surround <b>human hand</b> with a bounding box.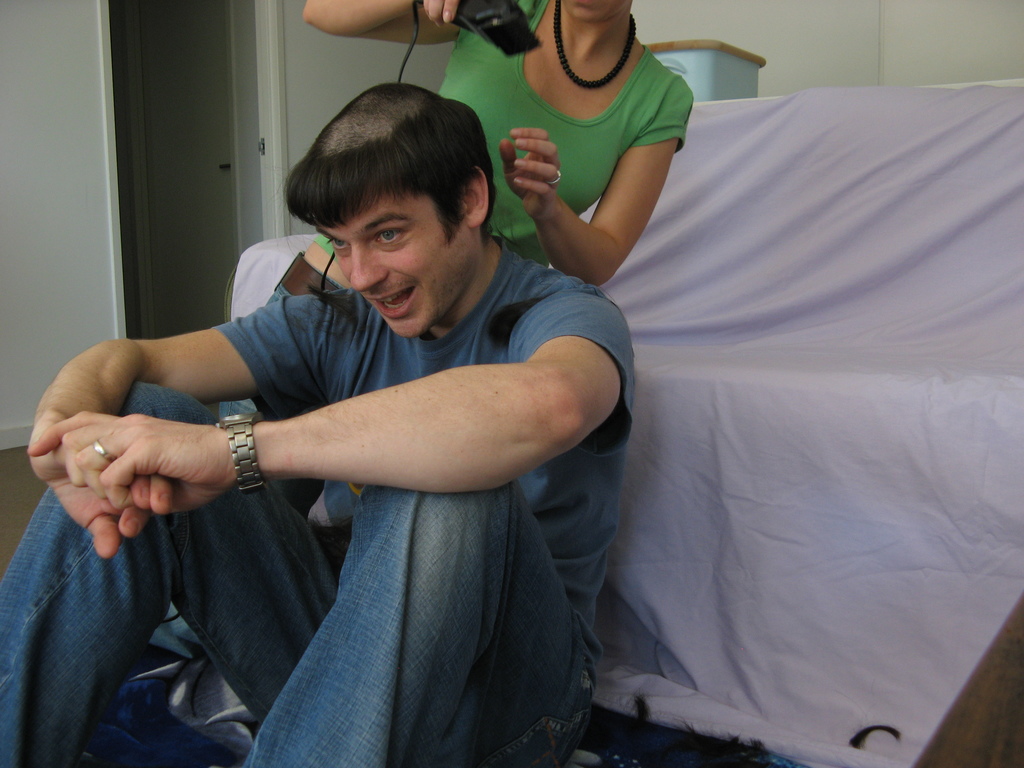
BBox(497, 125, 563, 224).
